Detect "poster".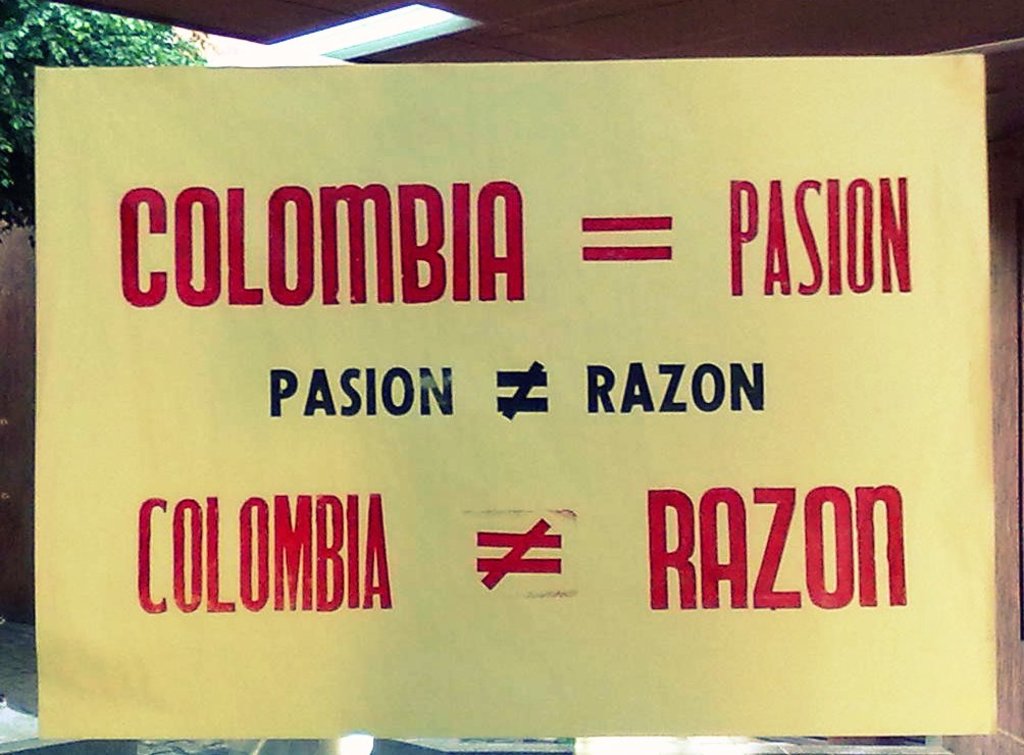
Detected at 34 50 1000 743.
